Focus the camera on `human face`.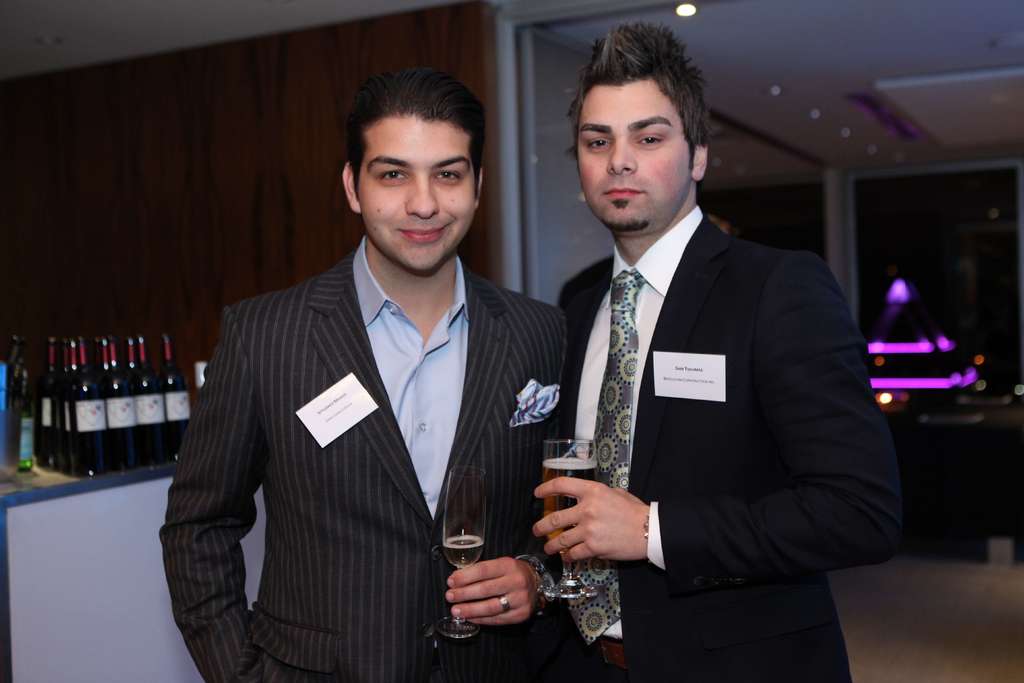
Focus region: 577:75:689:229.
